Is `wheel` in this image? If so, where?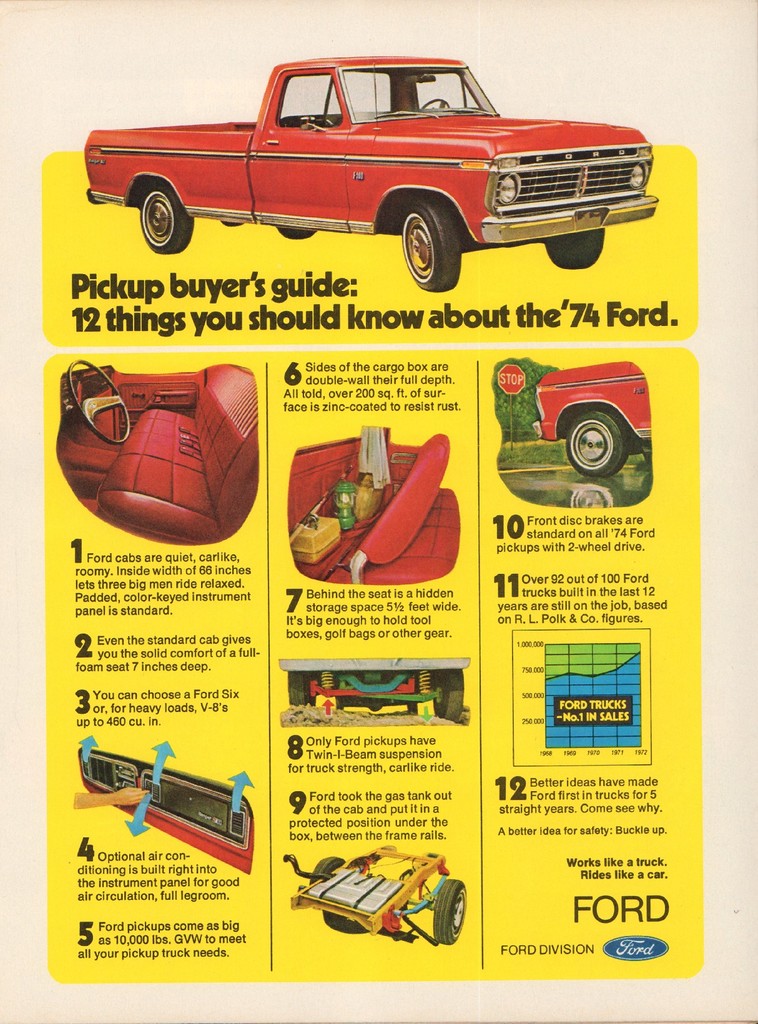
Yes, at (x1=287, y1=670, x2=312, y2=707).
